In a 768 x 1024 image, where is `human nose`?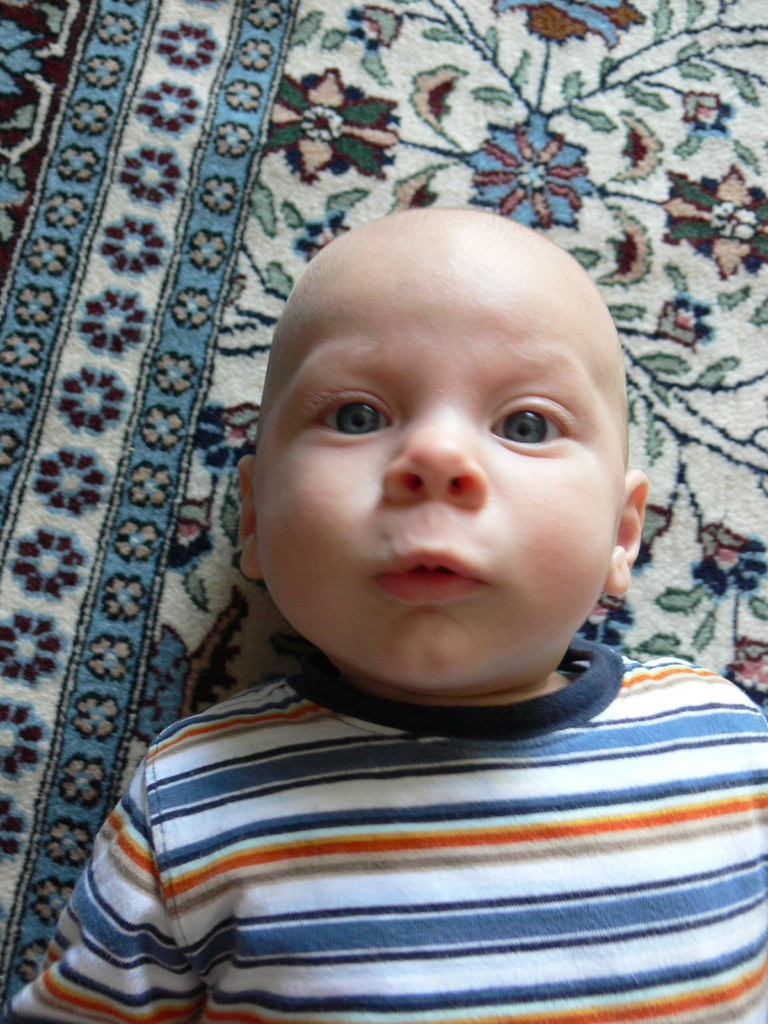
<region>378, 401, 486, 509</region>.
